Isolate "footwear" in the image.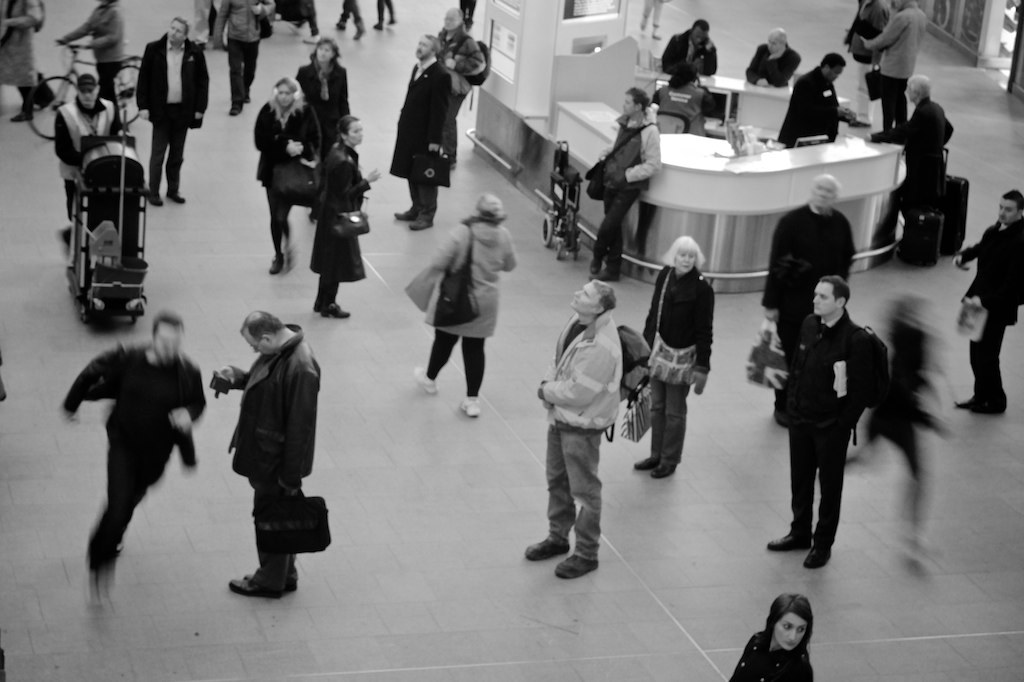
Isolated region: x1=979, y1=400, x2=1004, y2=415.
